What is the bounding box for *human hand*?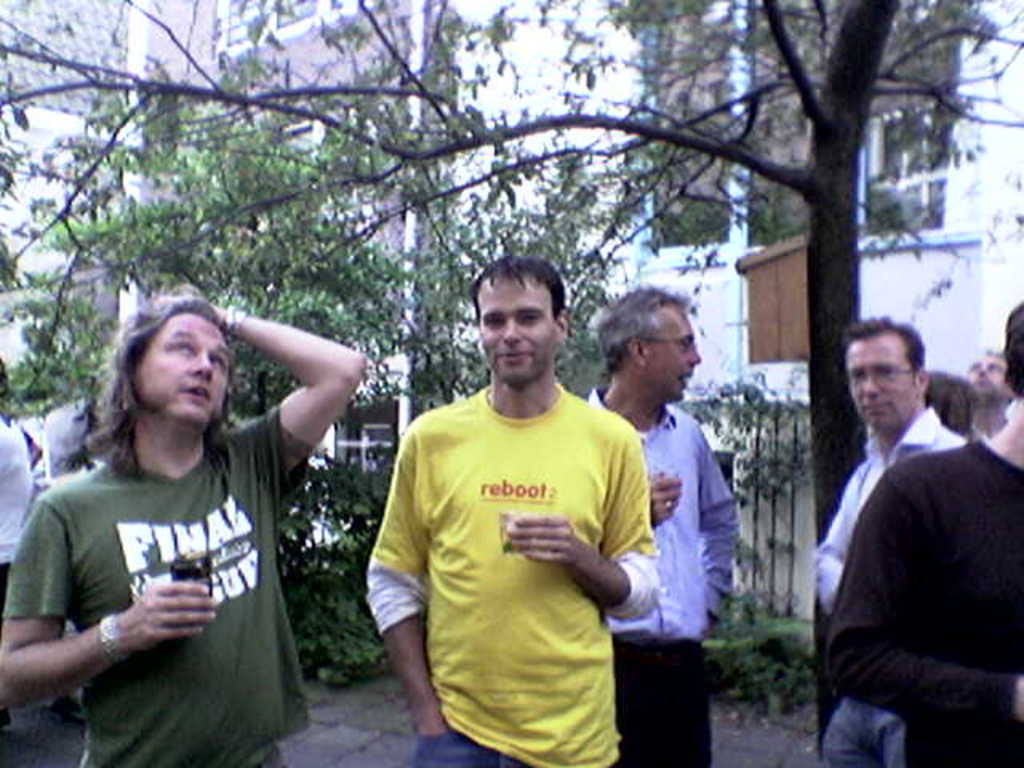
154:291:221:325.
